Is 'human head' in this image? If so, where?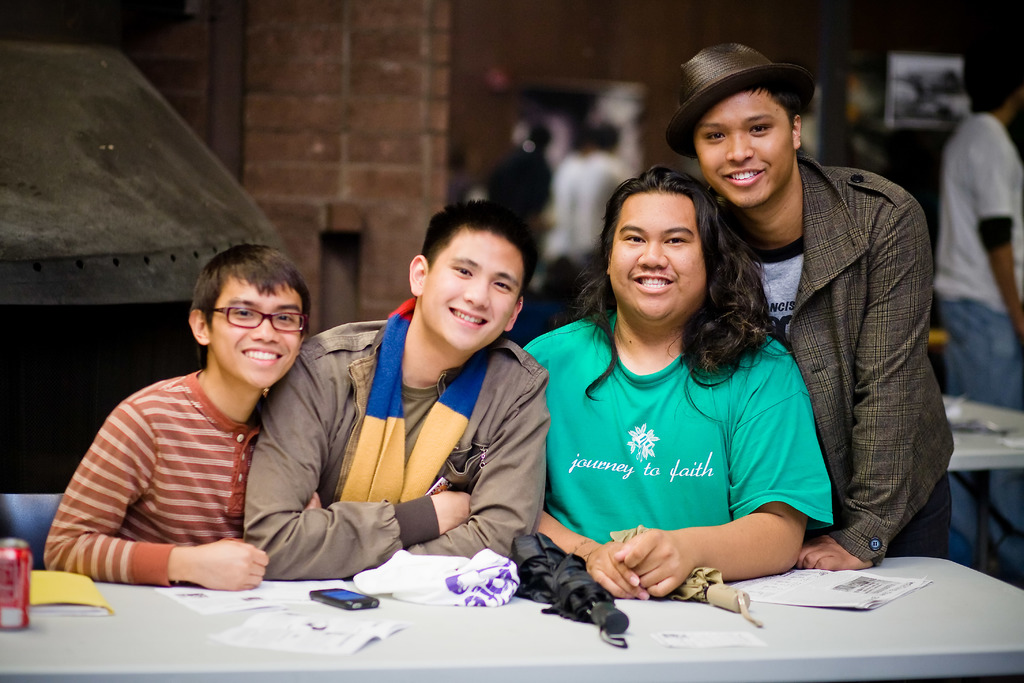
Yes, at [left=602, top=168, right=717, bottom=325].
